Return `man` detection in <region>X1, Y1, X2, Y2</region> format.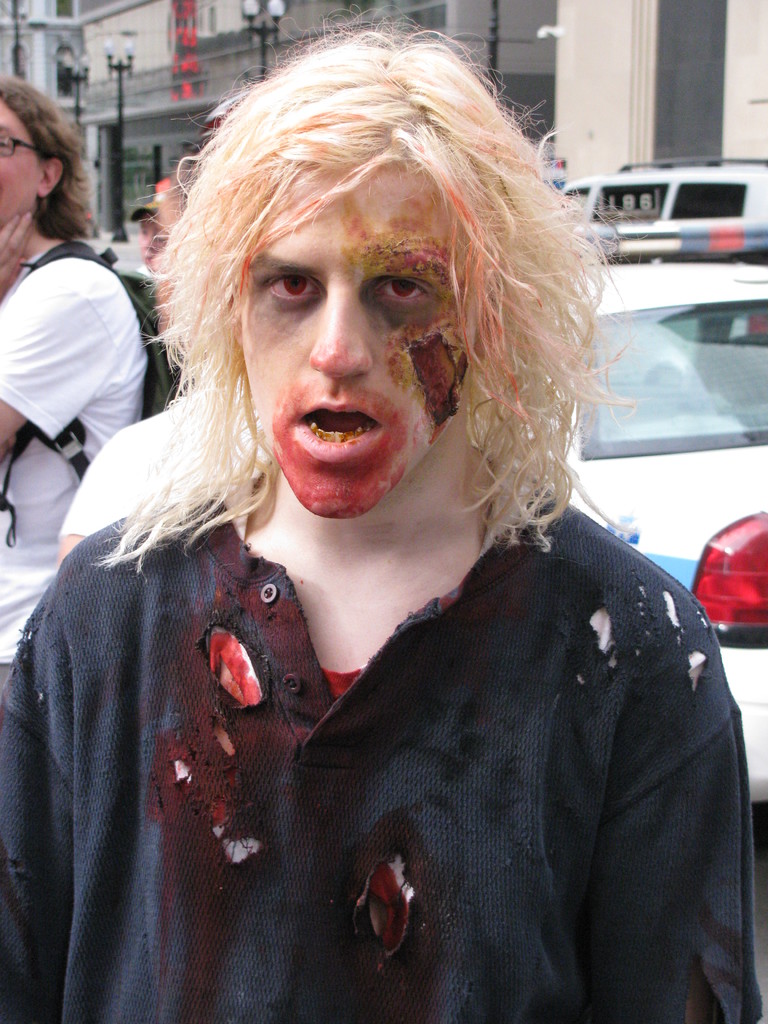
<region>0, 78, 161, 710</region>.
